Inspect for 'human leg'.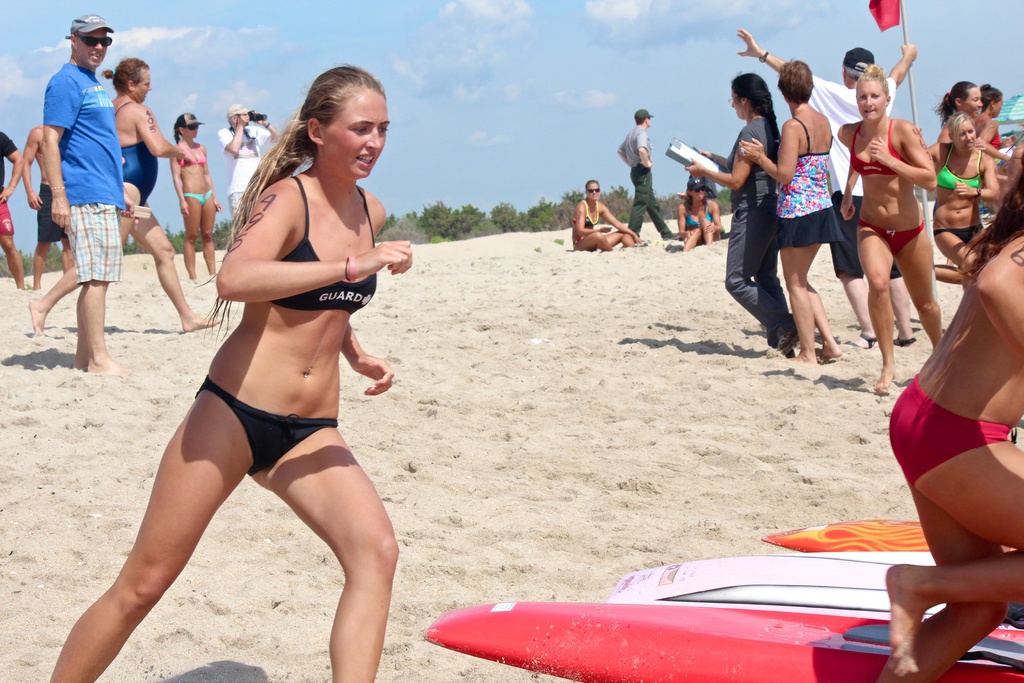
Inspection: bbox(843, 277, 884, 345).
